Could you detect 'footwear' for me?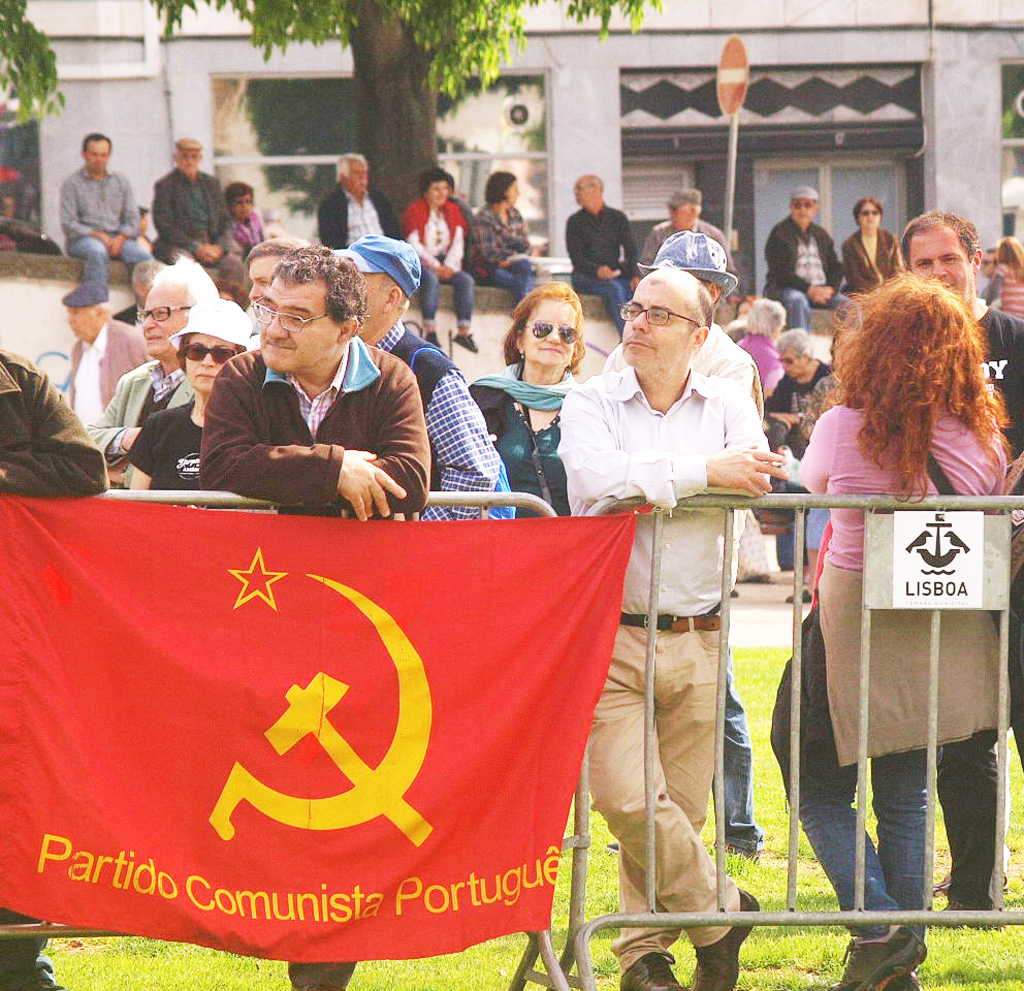
Detection result: (x1=756, y1=571, x2=777, y2=581).
